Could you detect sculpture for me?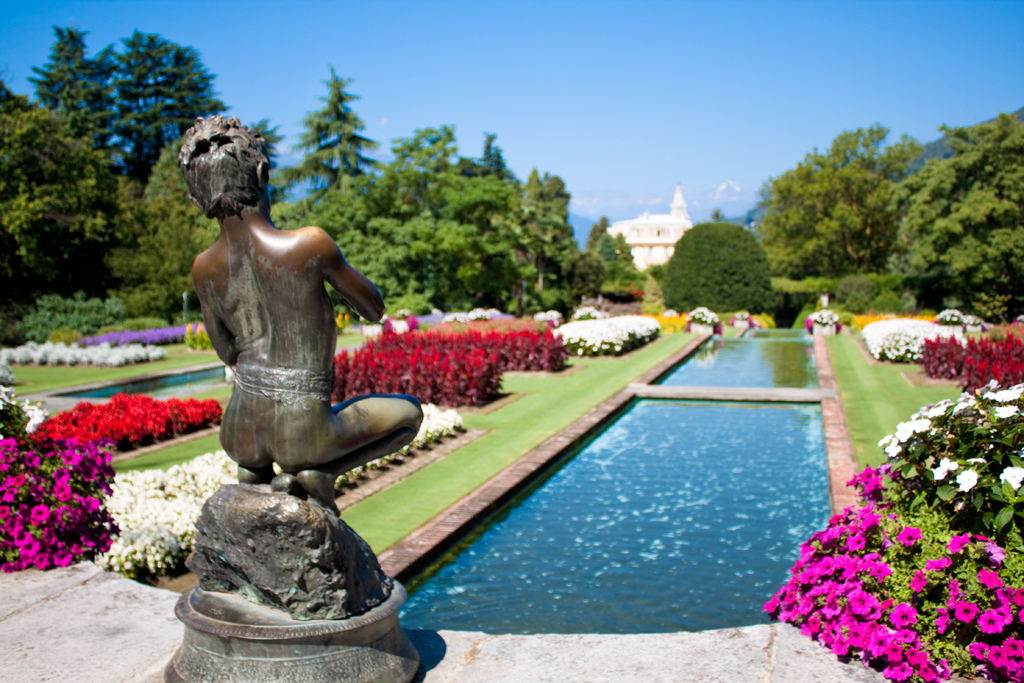
Detection result: x1=154, y1=106, x2=448, y2=682.
